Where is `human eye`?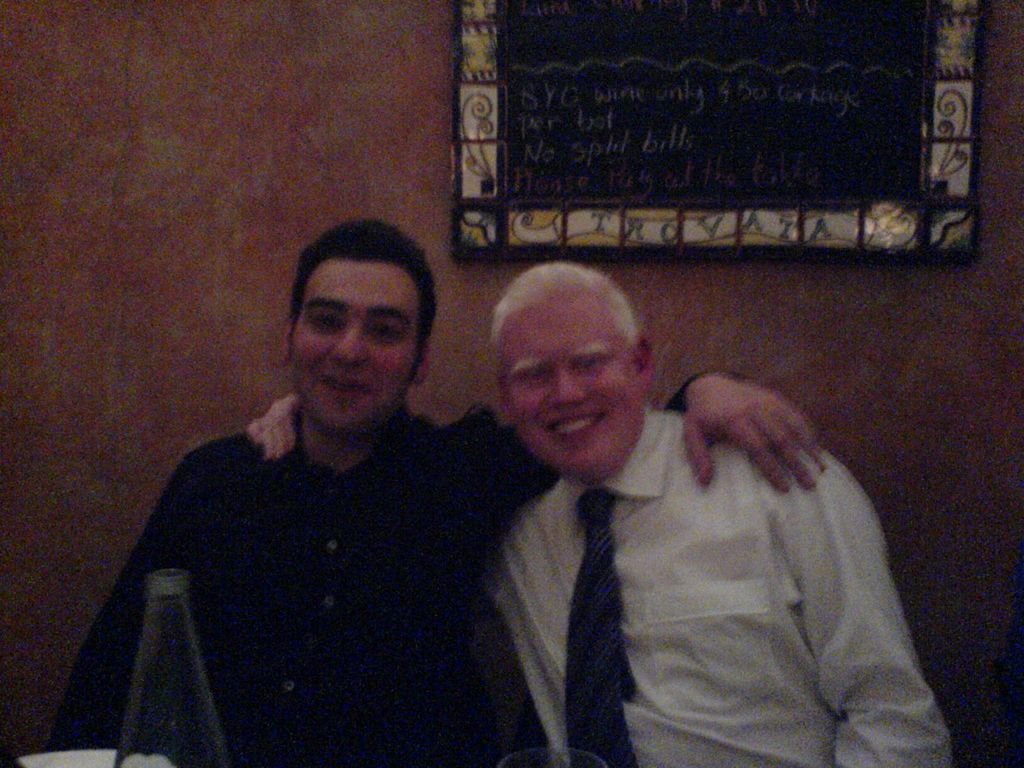
bbox=[577, 359, 607, 372].
